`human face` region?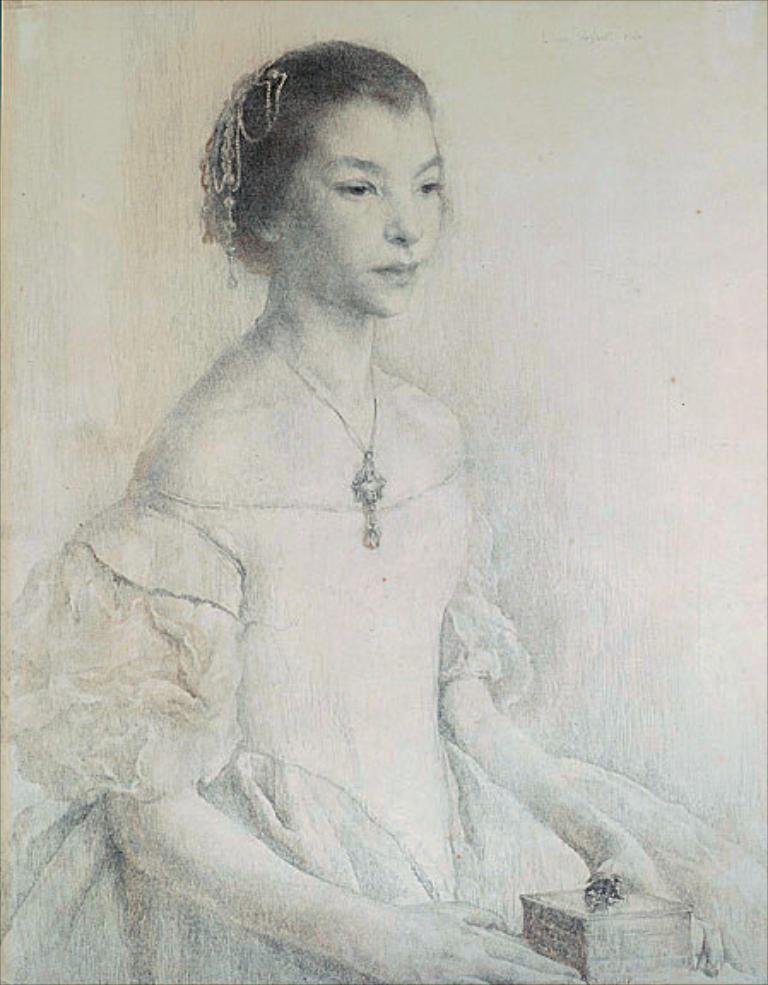
(x1=281, y1=111, x2=440, y2=313)
